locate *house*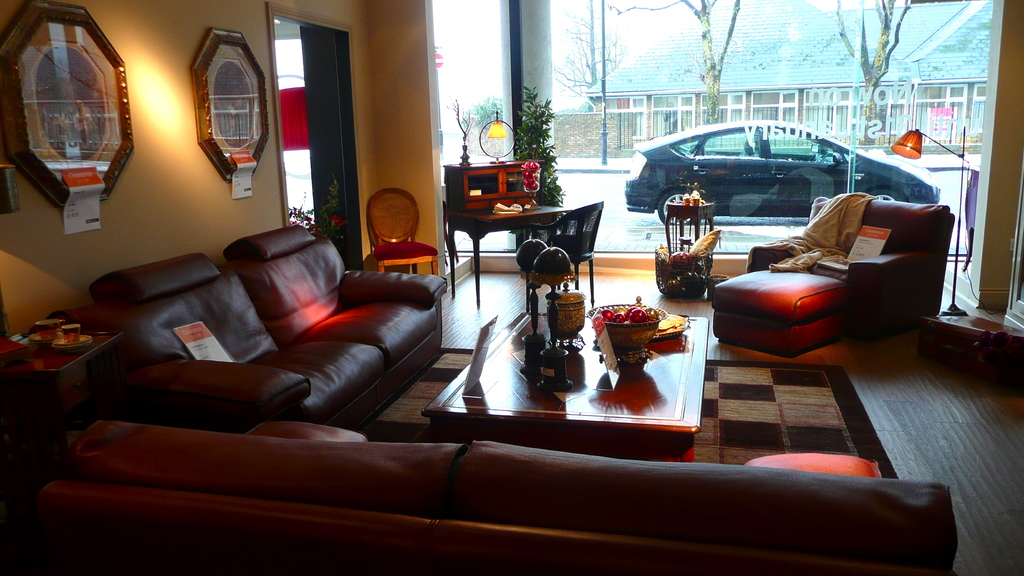
BBox(0, 0, 1023, 575)
